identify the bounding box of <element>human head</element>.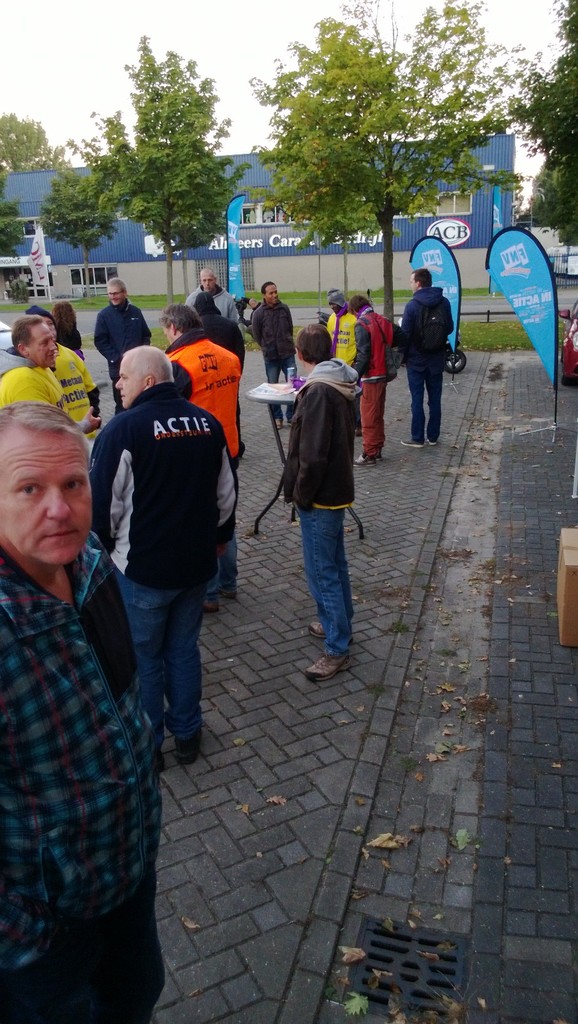
(x1=106, y1=275, x2=129, y2=308).
